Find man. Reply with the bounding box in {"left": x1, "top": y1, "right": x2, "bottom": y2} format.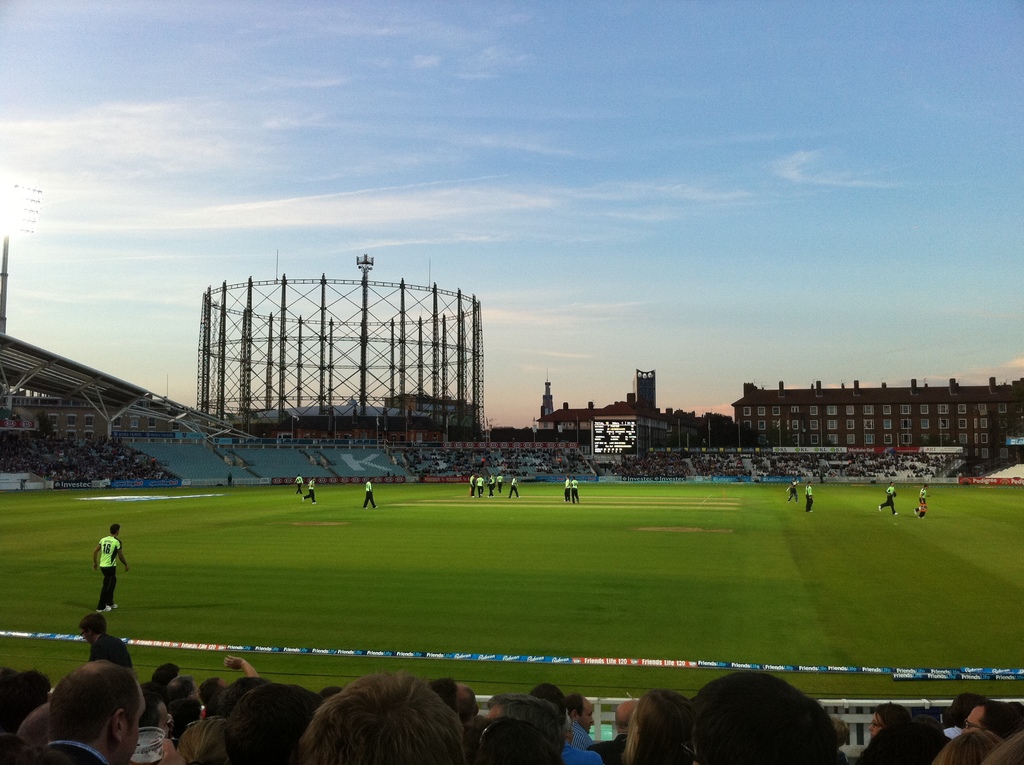
{"left": 804, "top": 480, "right": 815, "bottom": 514}.
